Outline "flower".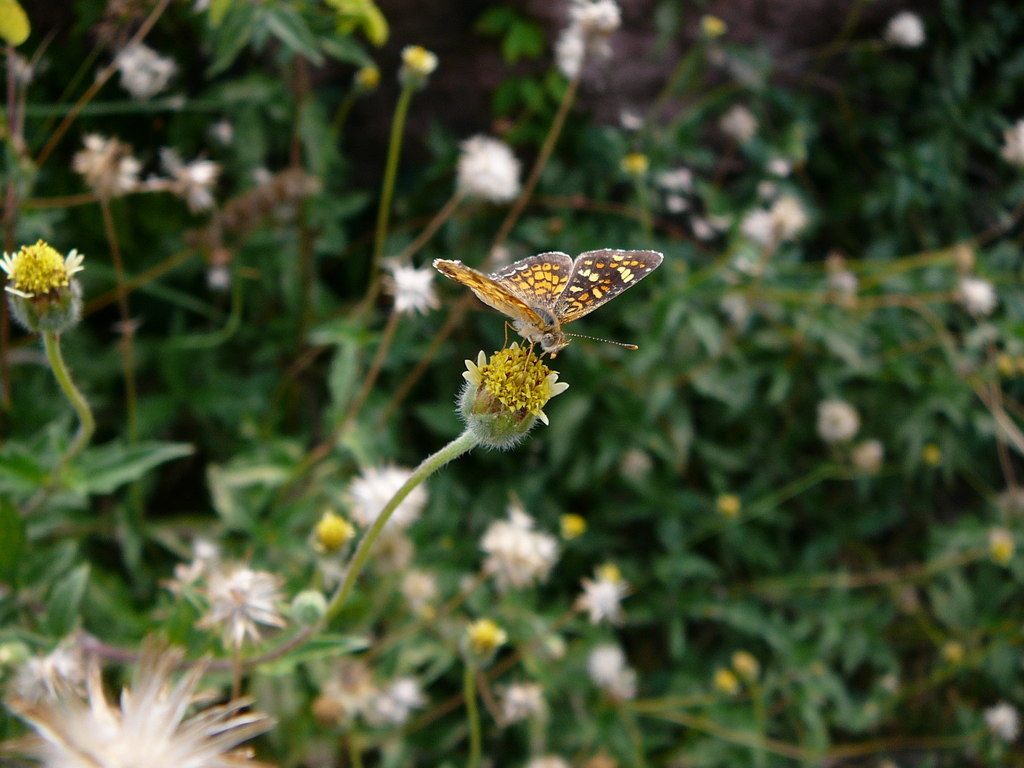
Outline: 817/397/868/451.
